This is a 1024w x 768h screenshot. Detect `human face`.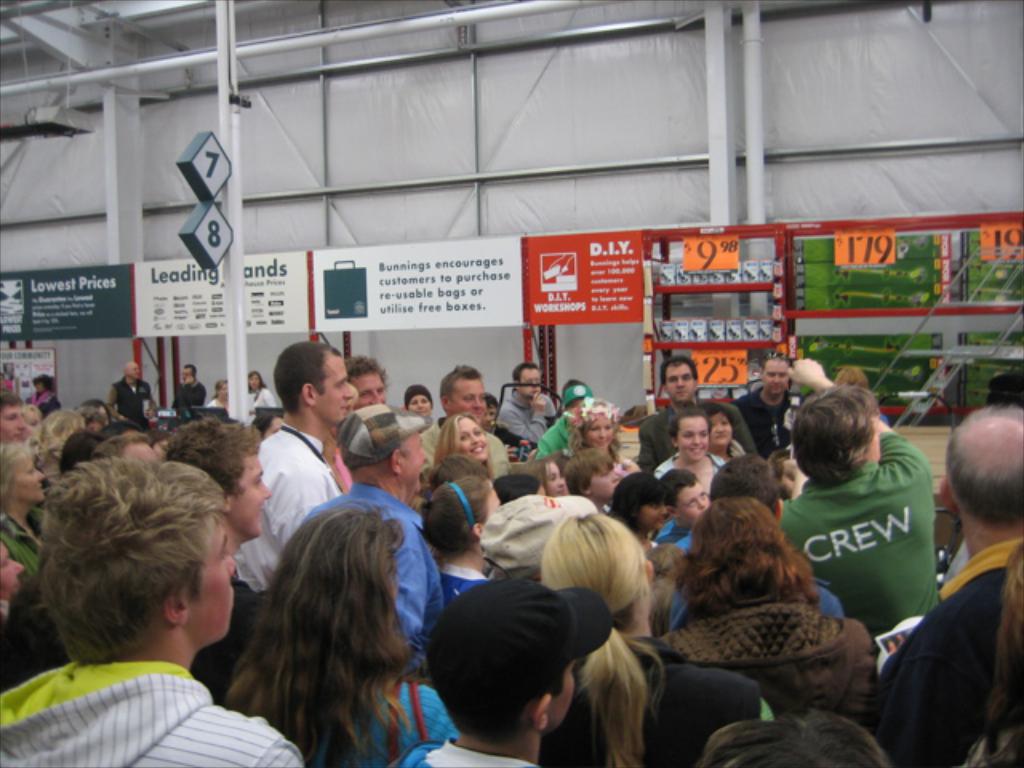
rect(310, 347, 355, 421).
